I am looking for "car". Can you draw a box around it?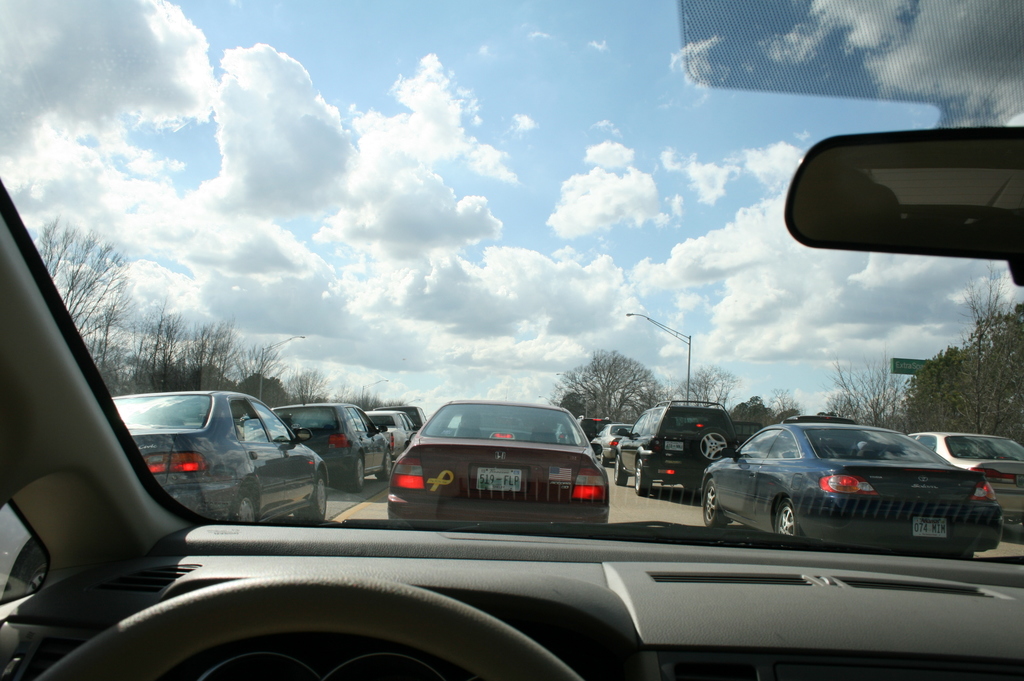
Sure, the bounding box is (266, 404, 393, 493).
